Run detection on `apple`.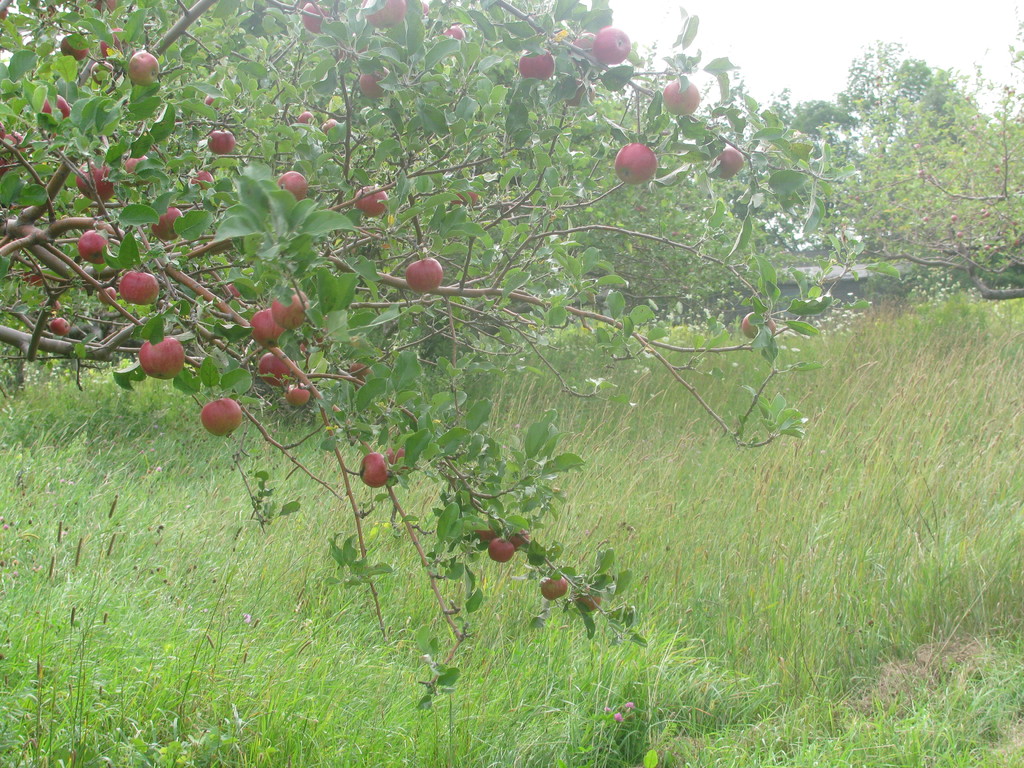
Result: (x1=285, y1=383, x2=315, y2=403).
